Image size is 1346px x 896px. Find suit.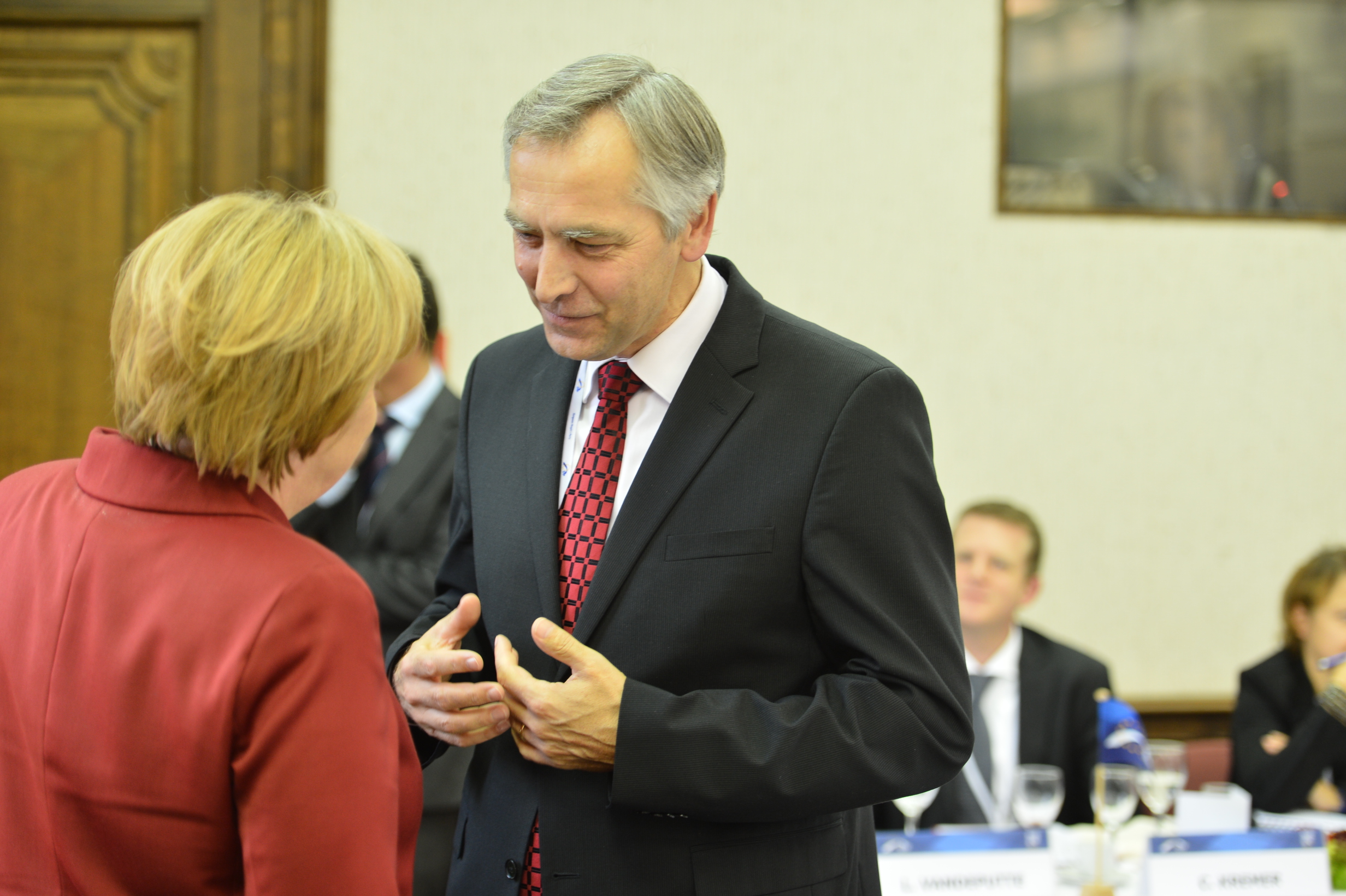
224:92:536:474.
